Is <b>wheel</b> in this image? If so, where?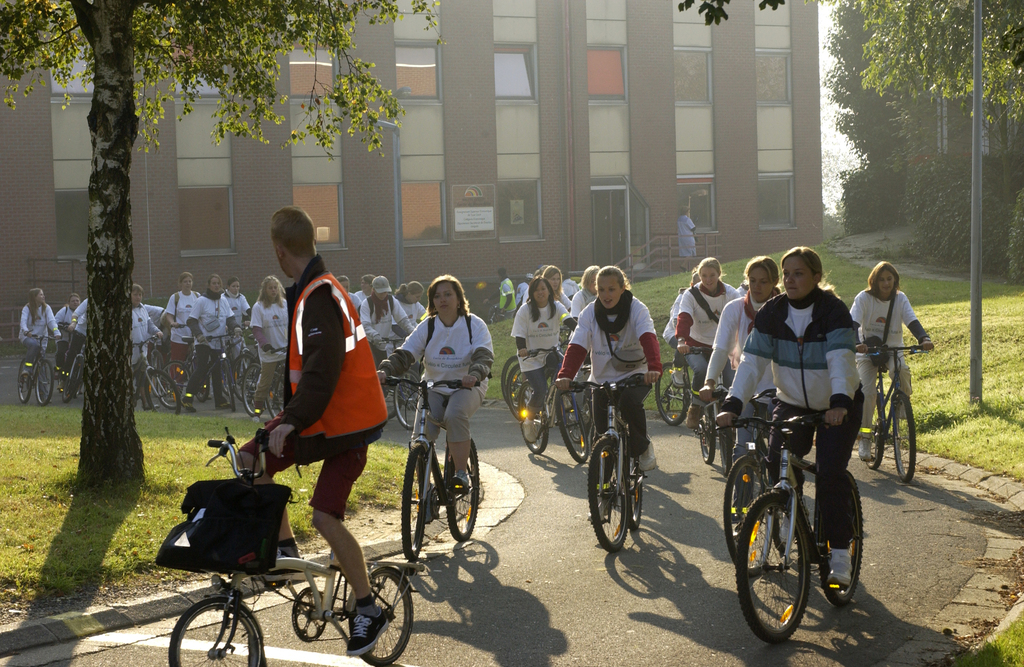
Yes, at <box>65,358,81,403</box>.
